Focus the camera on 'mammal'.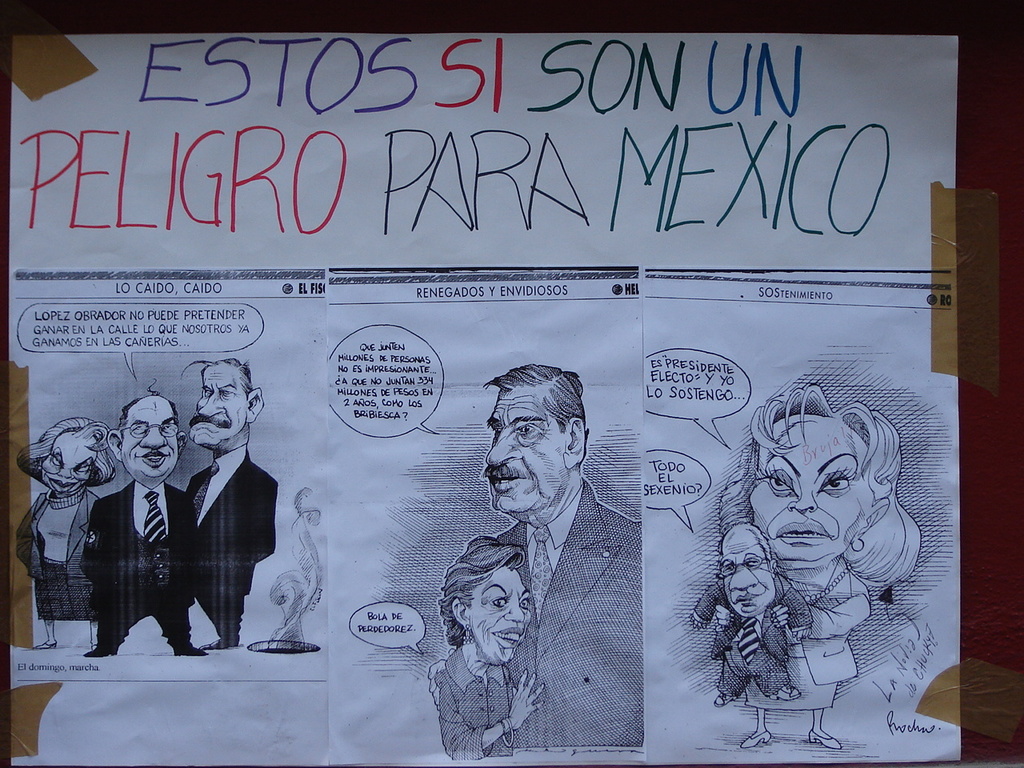
Focus region: detection(690, 351, 938, 710).
